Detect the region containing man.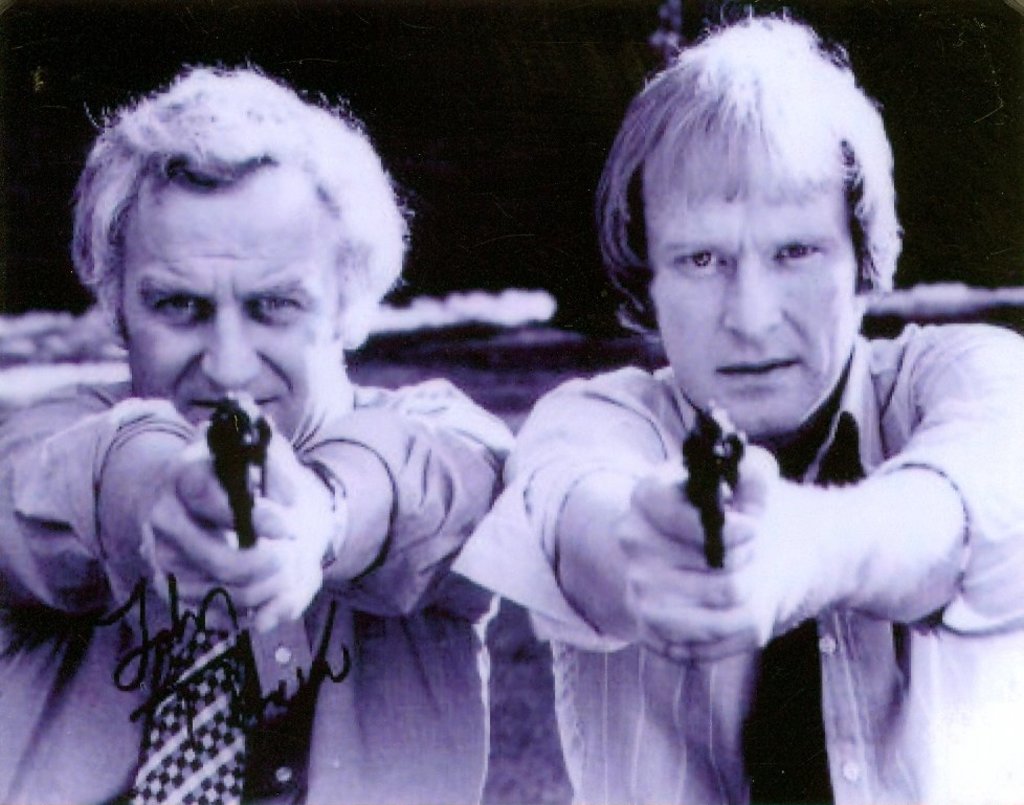
[452, 10, 1023, 804].
